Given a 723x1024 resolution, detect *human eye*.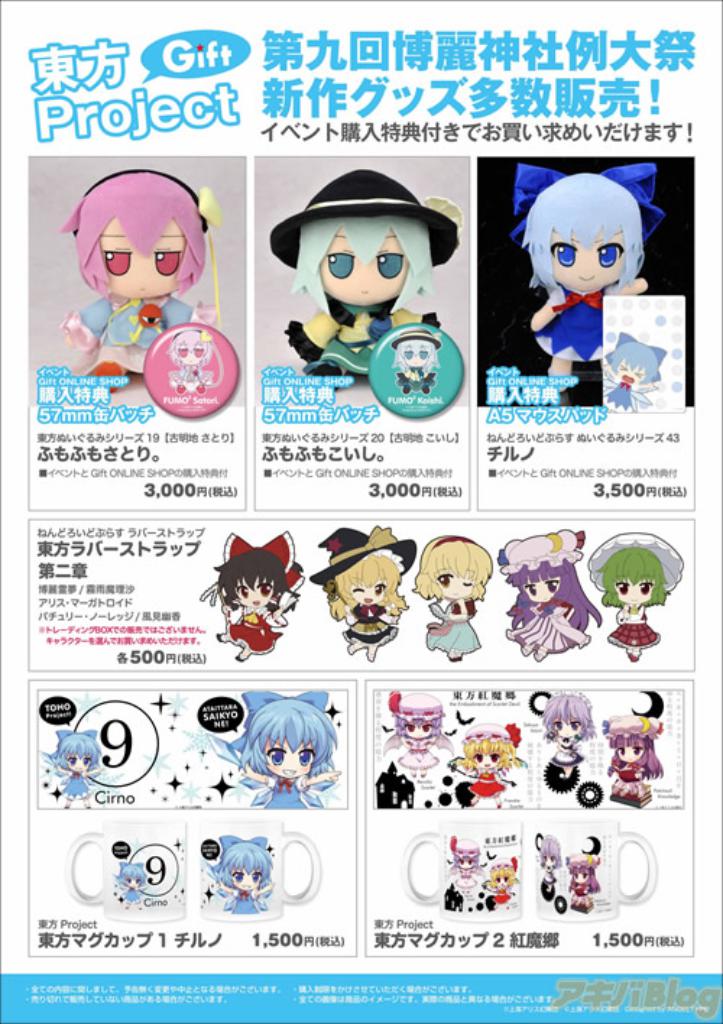
box=[490, 754, 503, 765].
